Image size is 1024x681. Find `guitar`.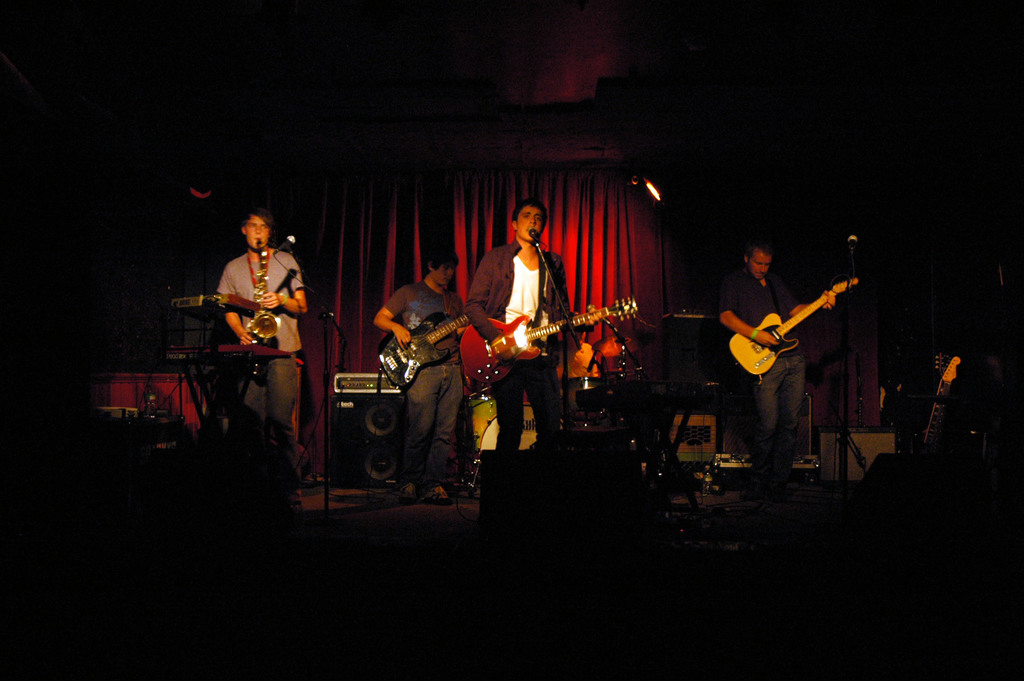
x1=727, y1=270, x2=847, y2=390.
